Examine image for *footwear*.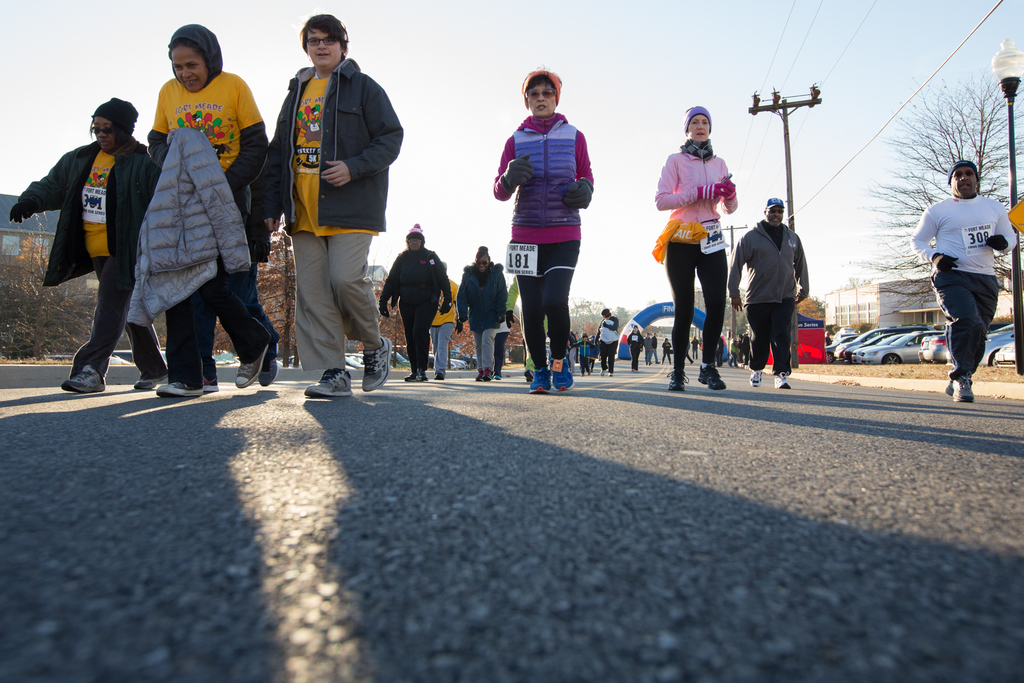
Examination result: <region>697, 365, 724, 390</region>.
